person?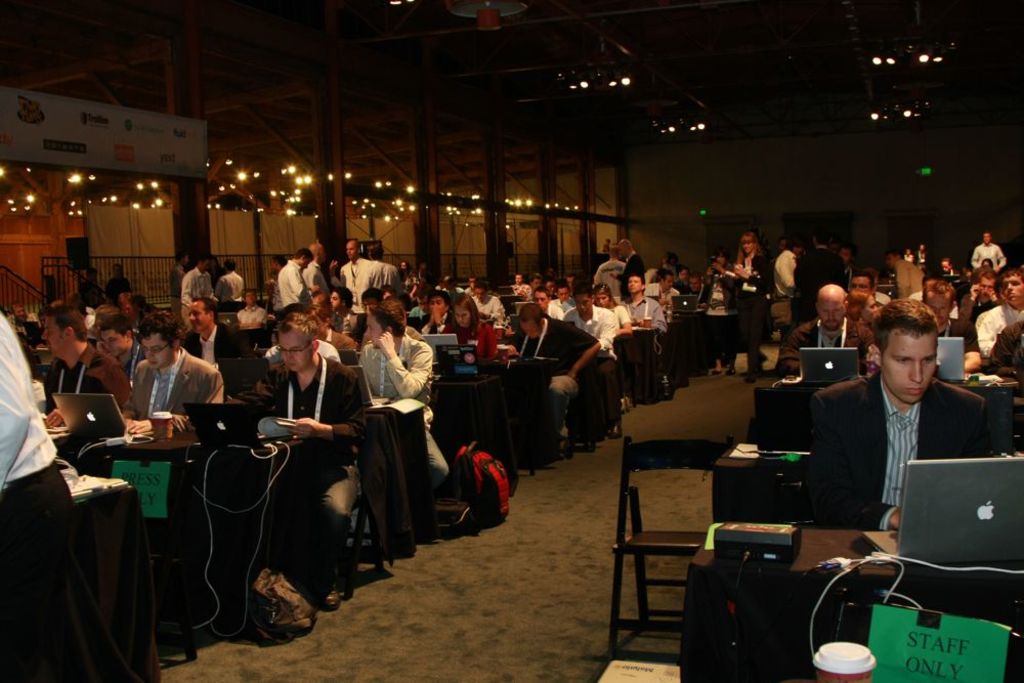
box=[770, 230, 801, 371]
